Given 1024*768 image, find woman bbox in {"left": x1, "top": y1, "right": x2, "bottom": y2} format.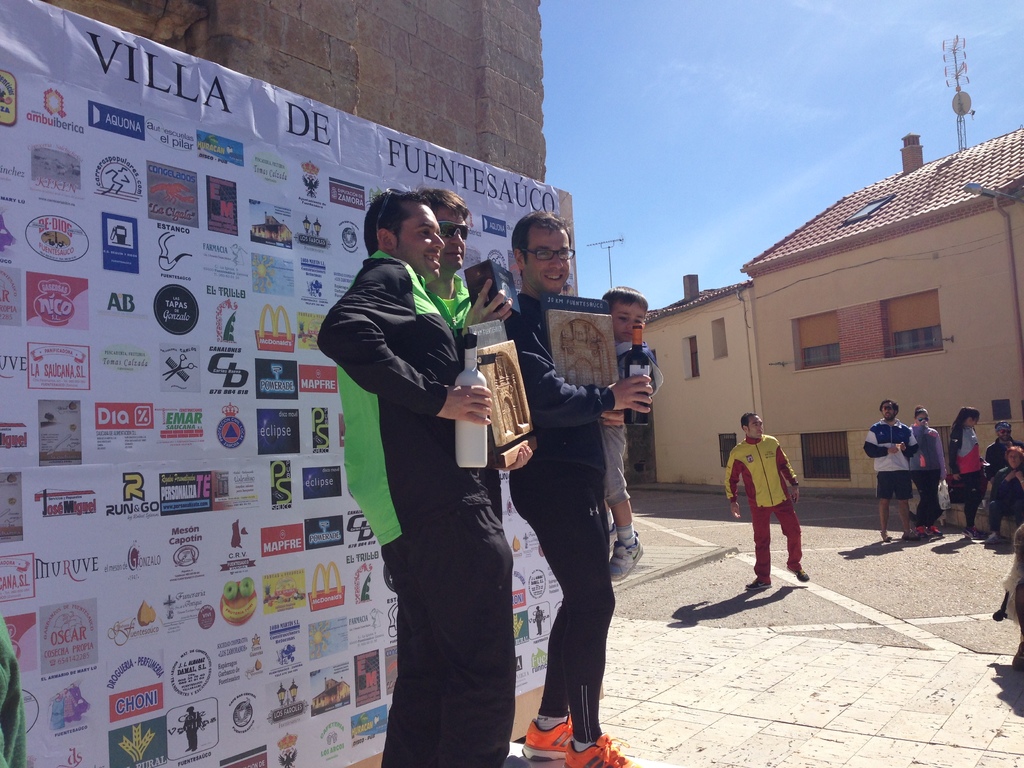
{"left": 980, "top": 445, "right": 1023, "bottom": 546}.
